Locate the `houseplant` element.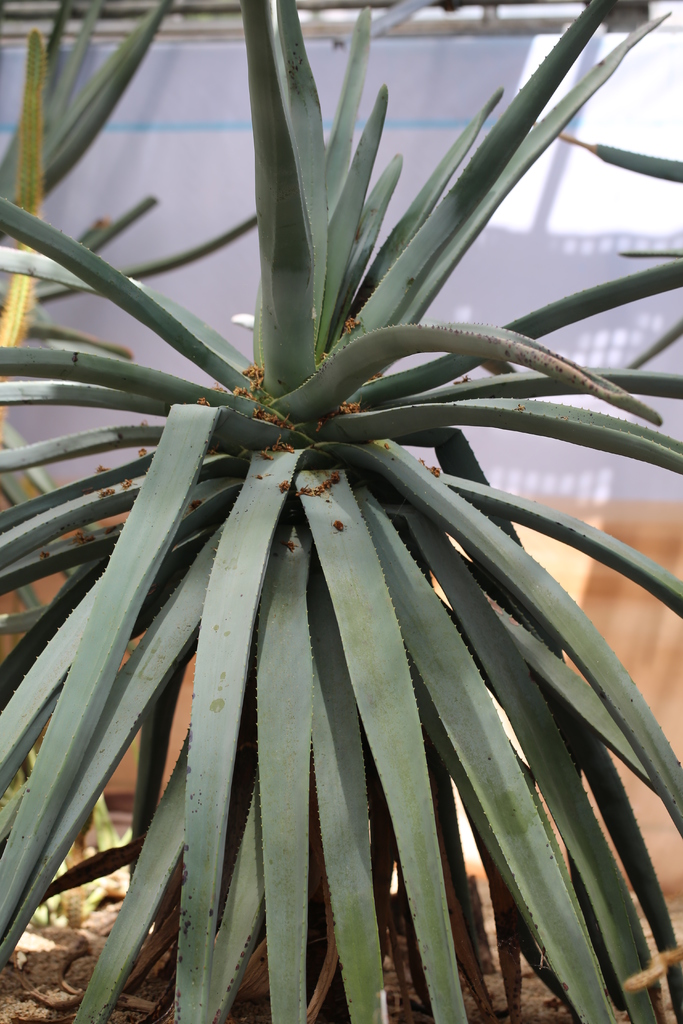
Element bbox: (x1=0, y1=0, x2=682, y2=1023).
